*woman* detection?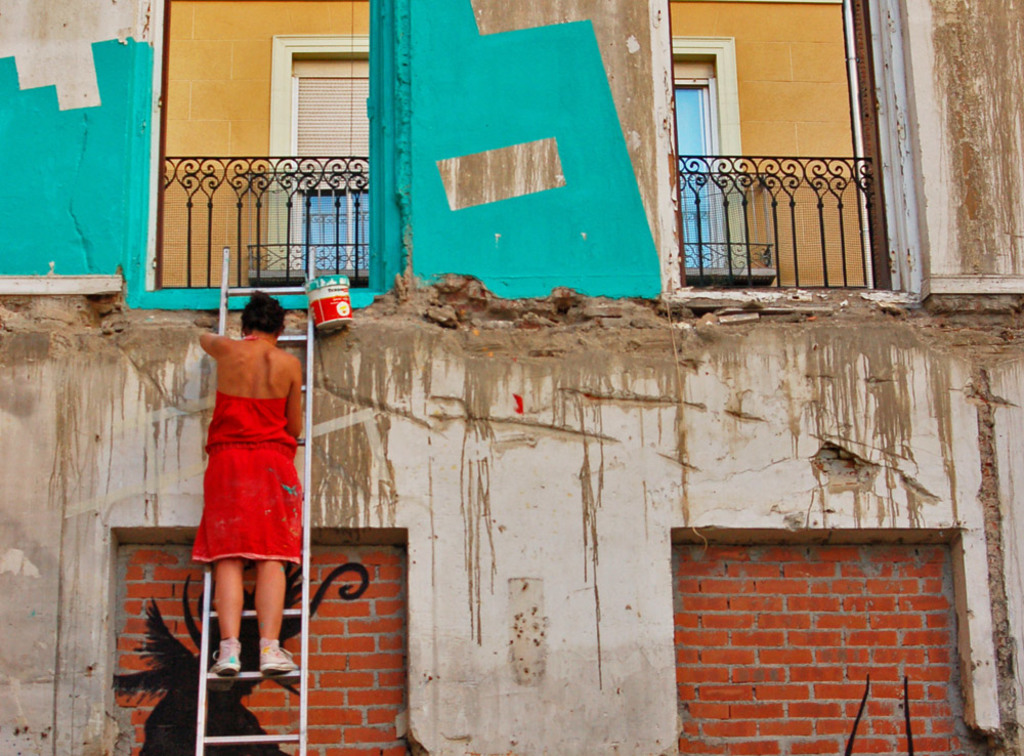
[171, 263, 300, 689]
